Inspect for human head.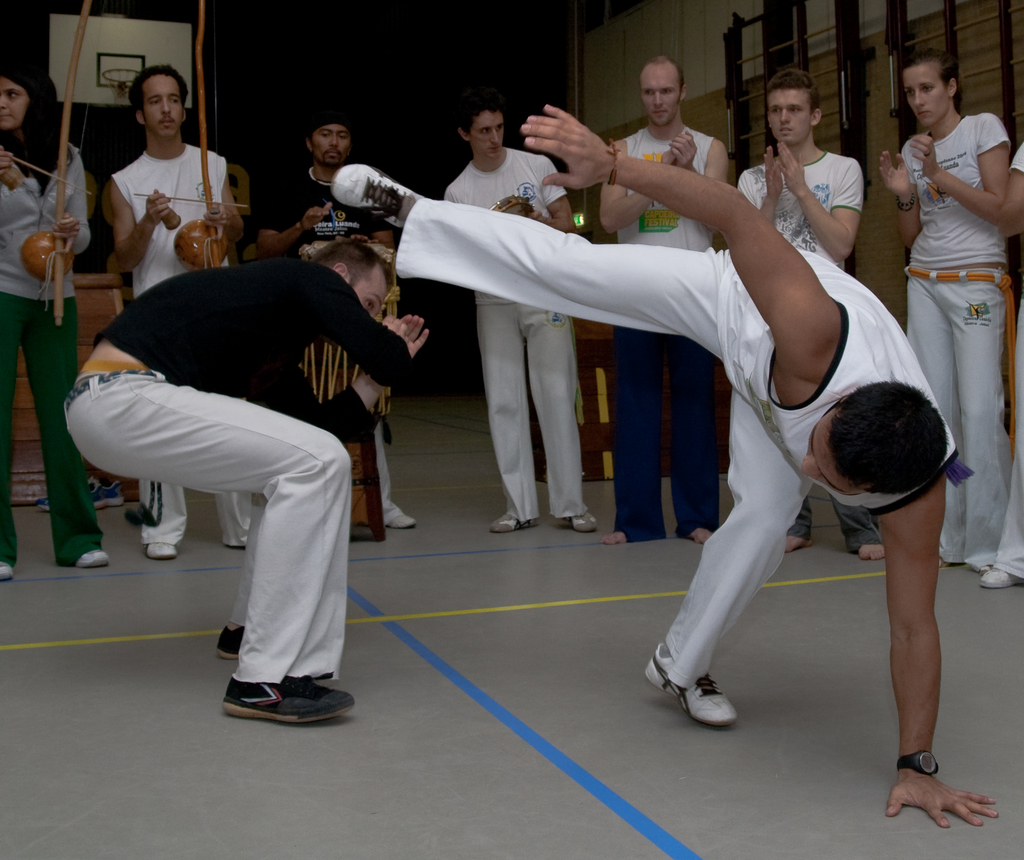
Inspection: box(314, 244, 396, 321).
